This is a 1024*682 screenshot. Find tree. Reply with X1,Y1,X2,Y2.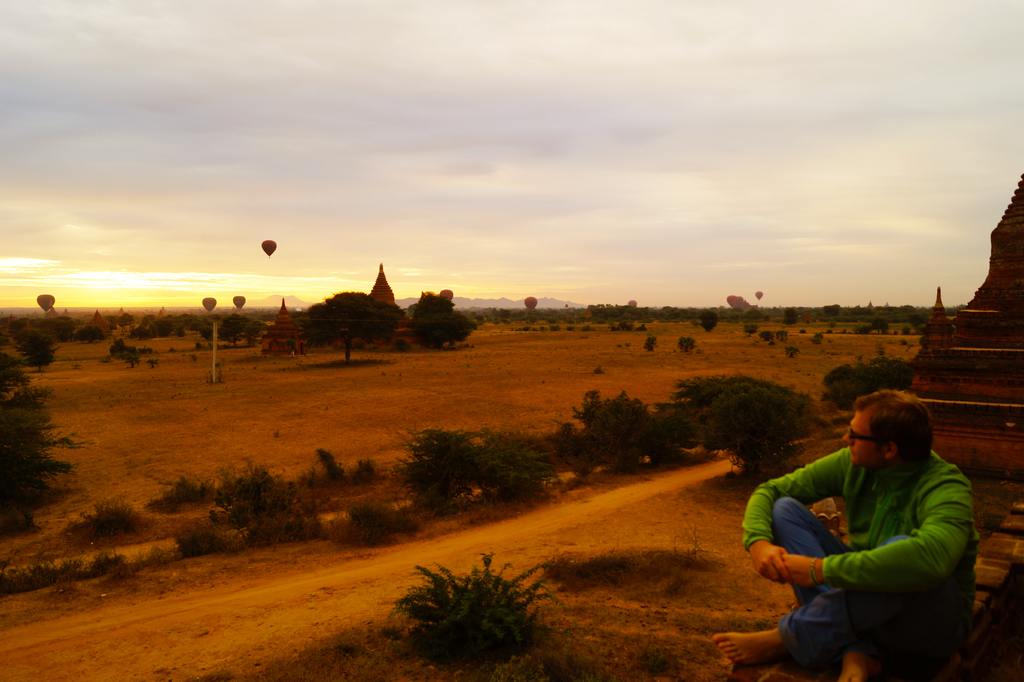
744,323,758,335.
